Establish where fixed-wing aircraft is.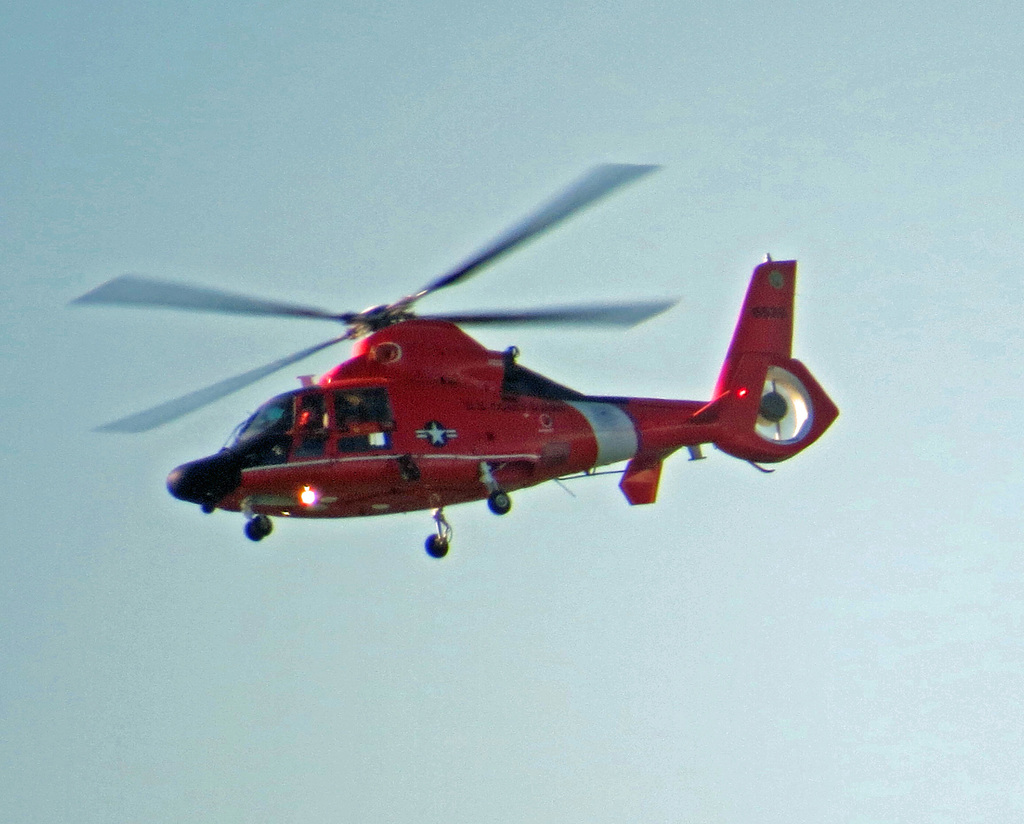
Established at {"left": 65, "top": 161, "right": 842, "bottom": 559}.
